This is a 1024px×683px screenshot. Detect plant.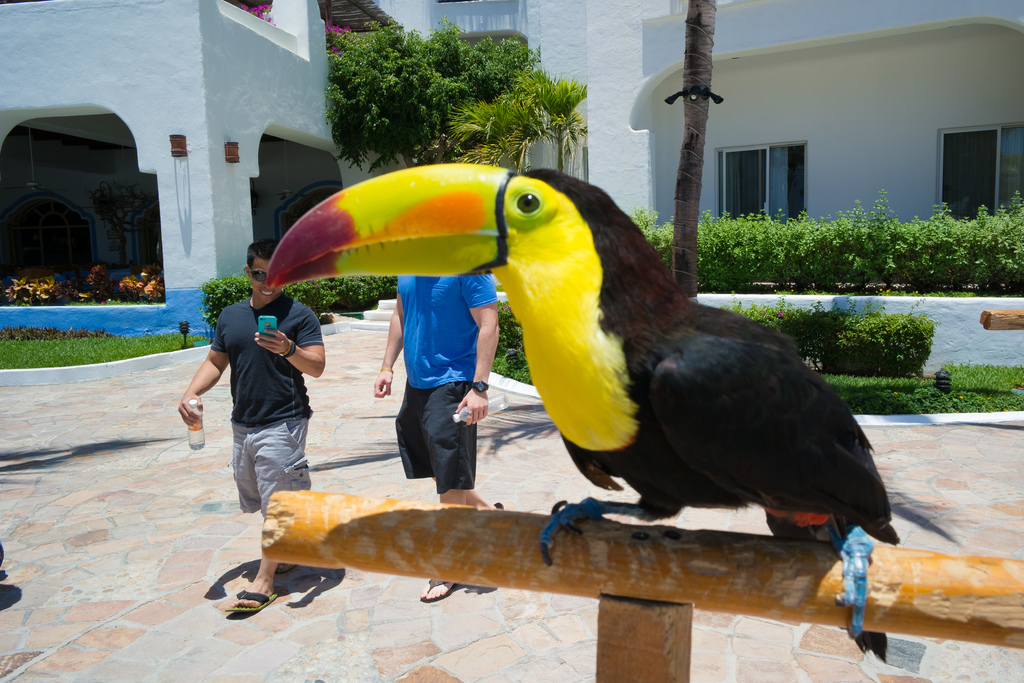
pyautogui.locateOnScreen(86, 263, 111, 301).
